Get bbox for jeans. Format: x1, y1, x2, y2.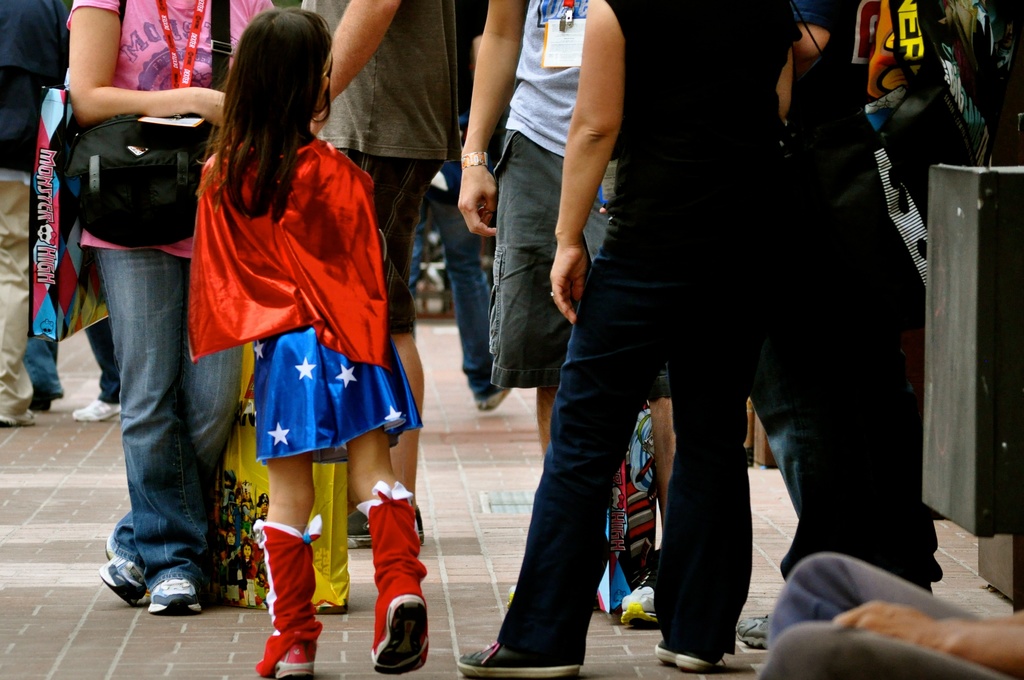
414, 193, 497, 405.
